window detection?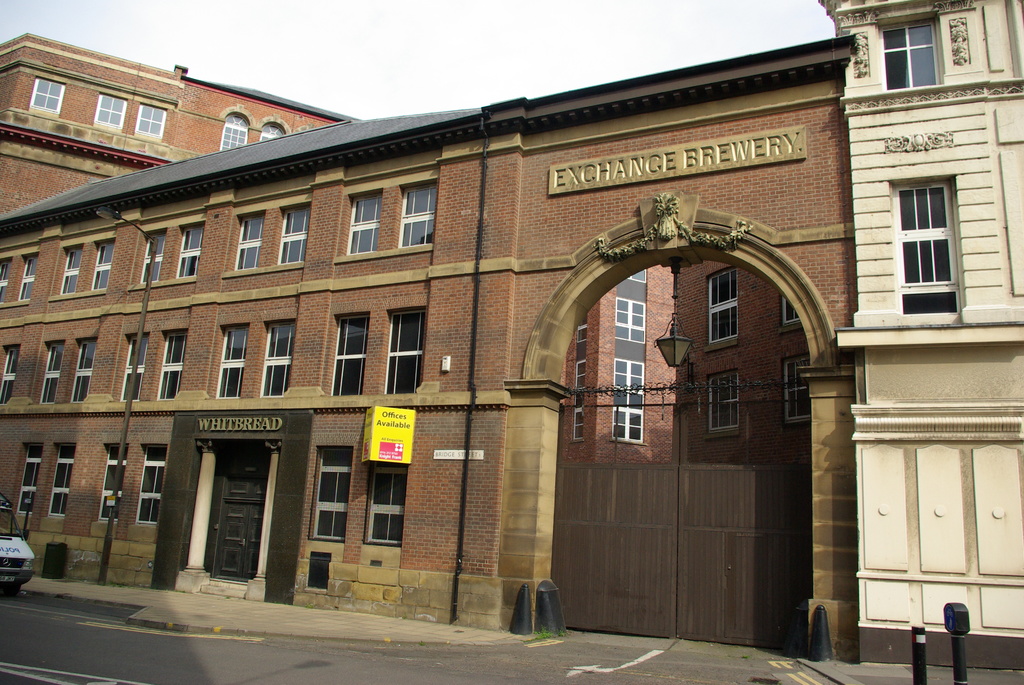
1 342 18 402
